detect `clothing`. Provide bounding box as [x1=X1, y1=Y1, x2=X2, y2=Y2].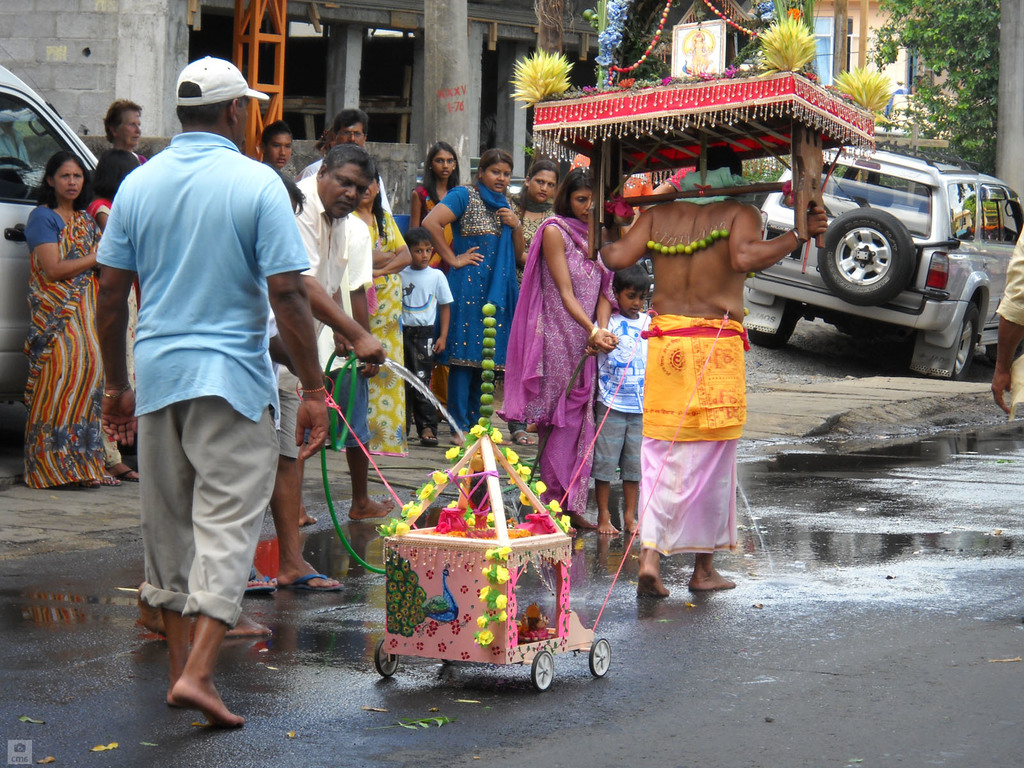
[x1=570, y1=151, x2=655, y2=211].
